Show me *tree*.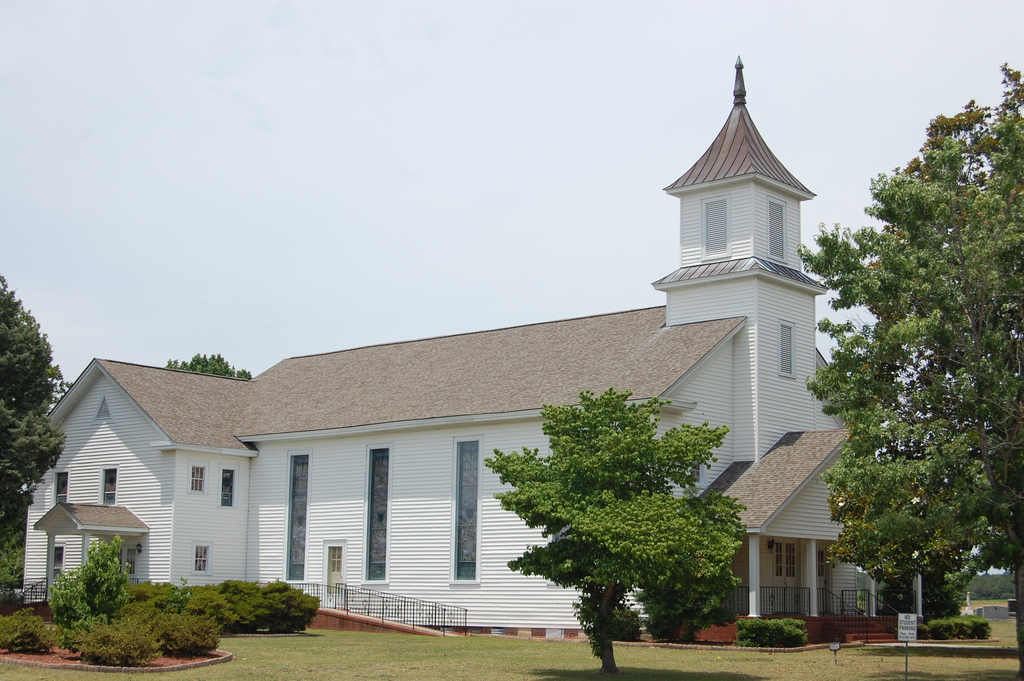
*tree* is here: [170, 354, 251, 376].
